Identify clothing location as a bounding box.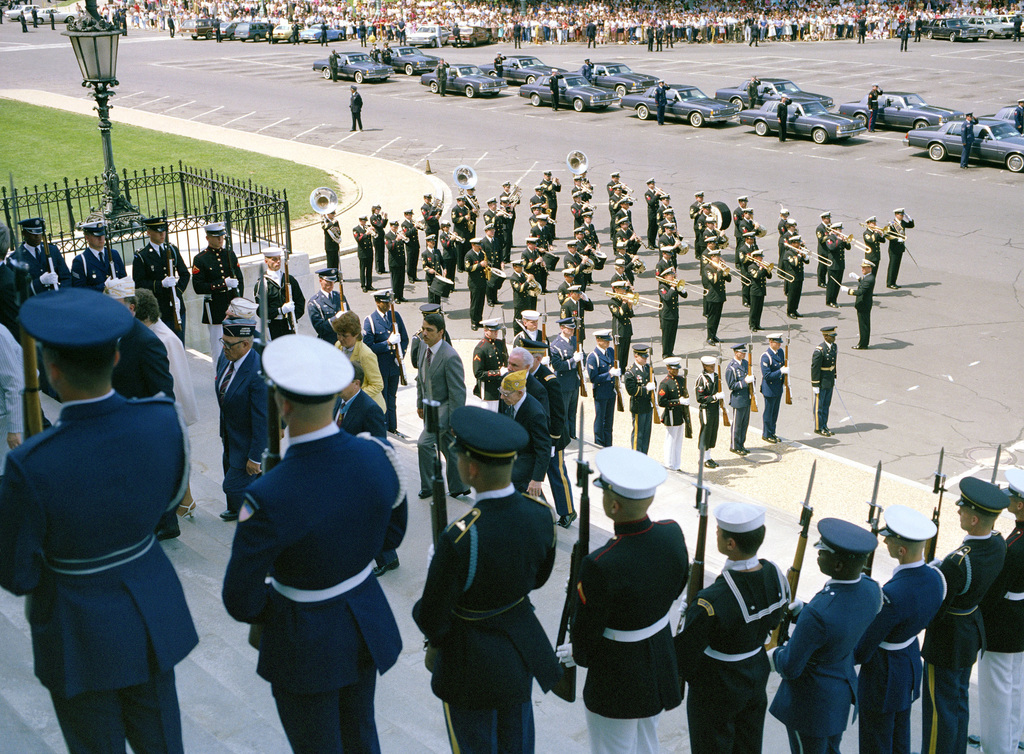
bbox(573, 504, 698, 729).
